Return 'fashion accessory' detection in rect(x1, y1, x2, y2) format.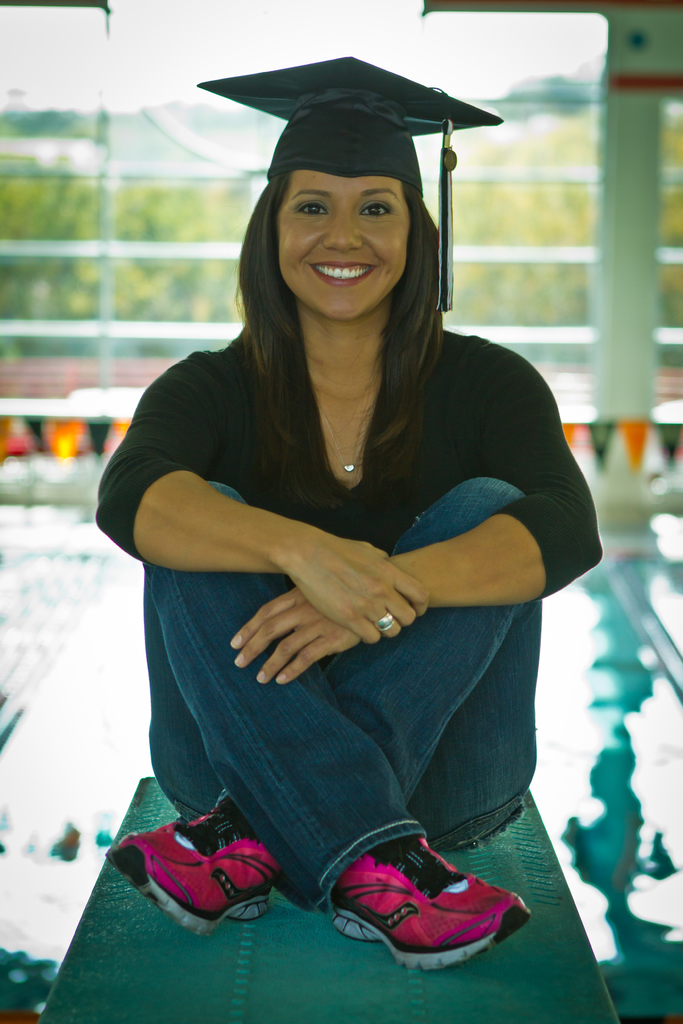
rect(373, 612, 399, 634).
